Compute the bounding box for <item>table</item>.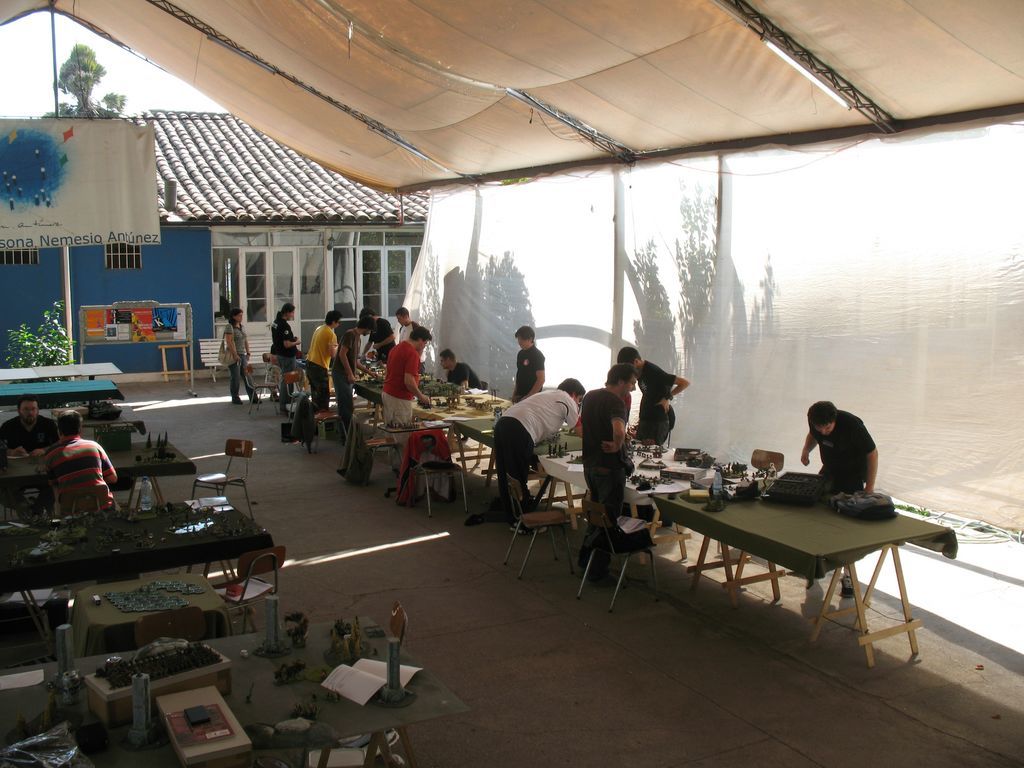
bbox=(354, 376, 511, 467).
